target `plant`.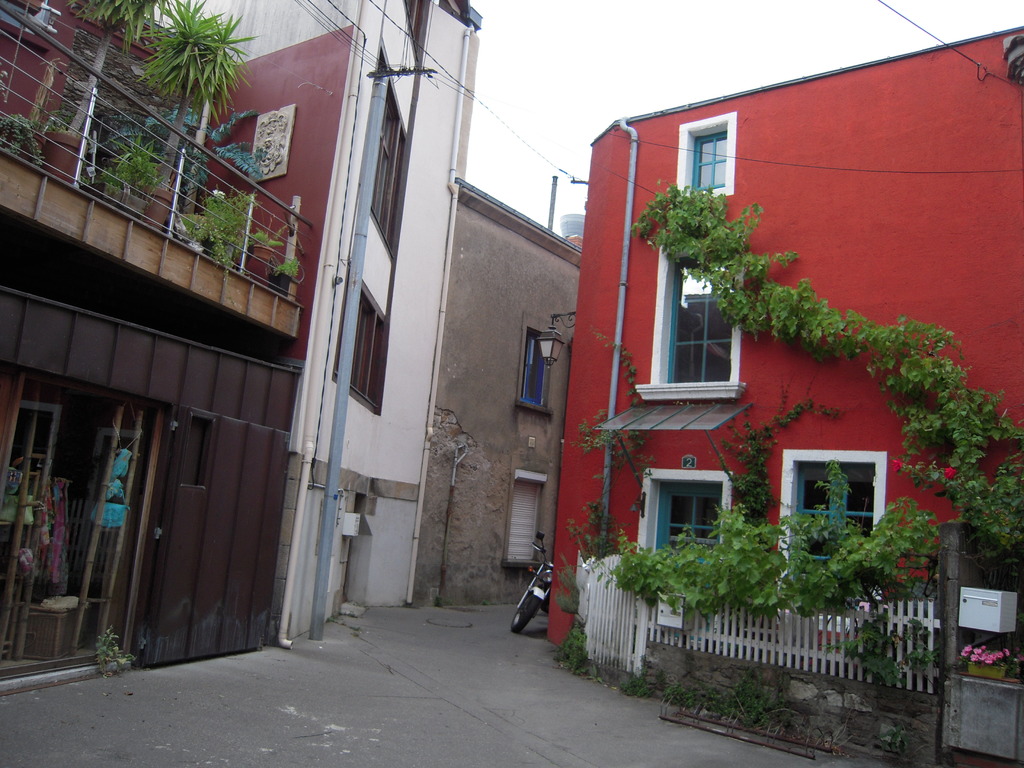
Target region: rect(957, 643, 1010, 664).
